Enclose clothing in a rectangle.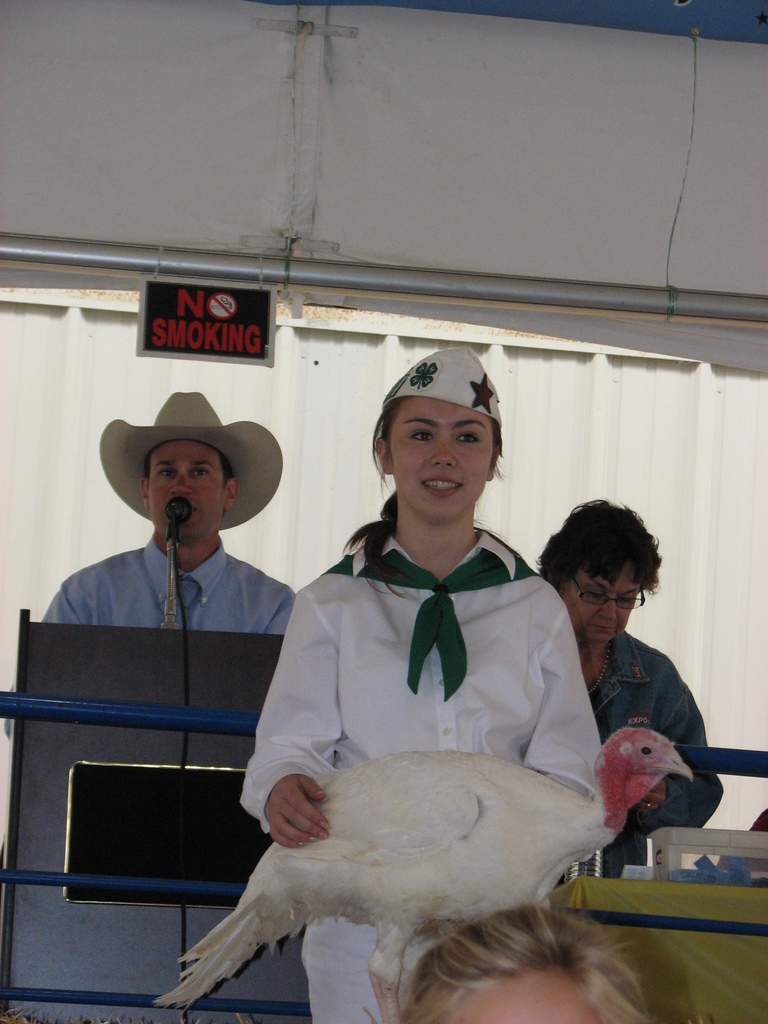
<region>47, 536, 289, 630</region>.
